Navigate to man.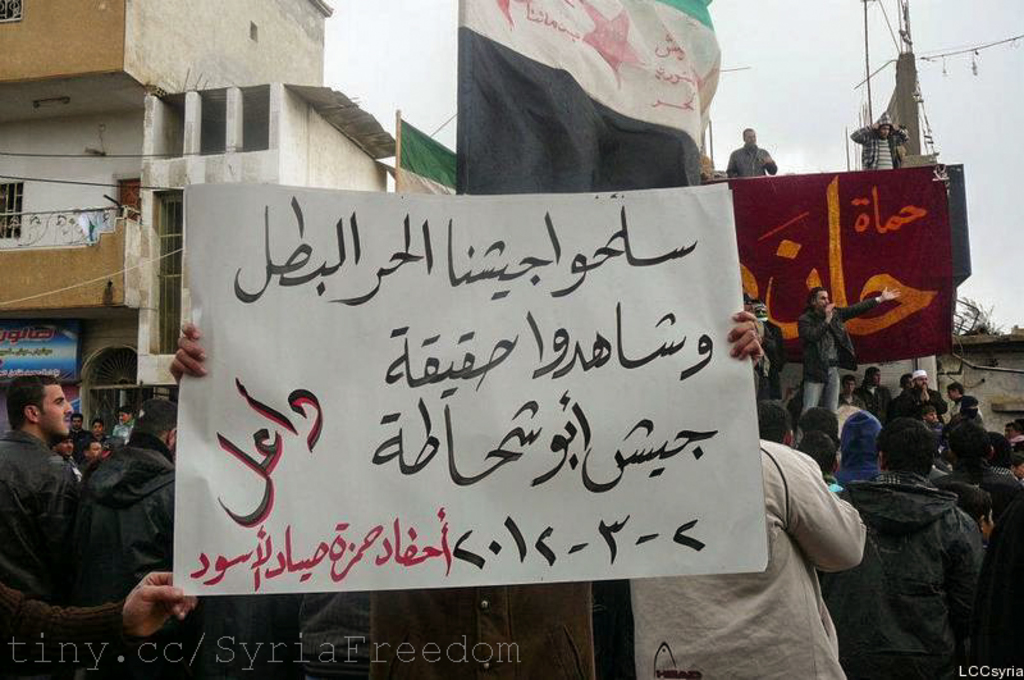
Navigation target: x1=733 y1=295 x2=799 y2=420.
